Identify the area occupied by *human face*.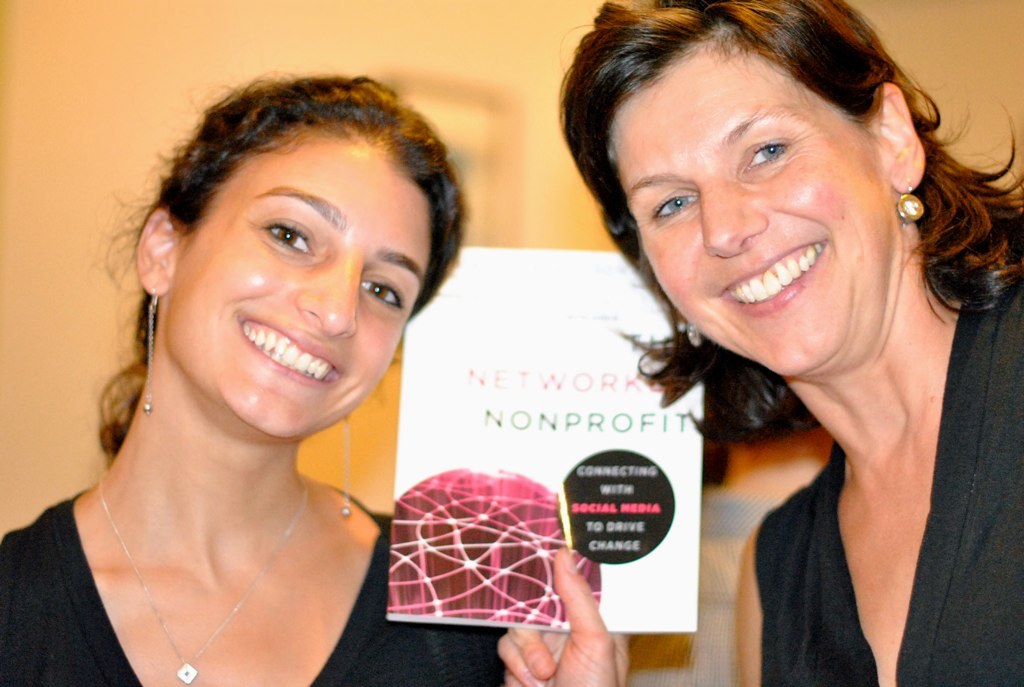
Area: box=[611, 38, 904, 381].
